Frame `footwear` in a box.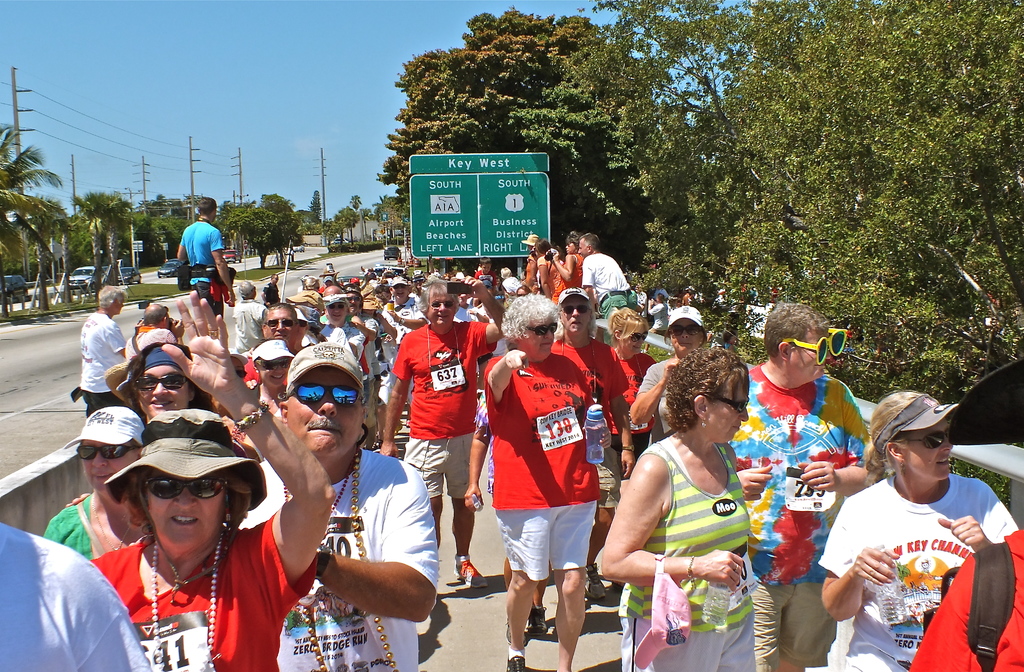
crop(454, 557, 488, 591).
